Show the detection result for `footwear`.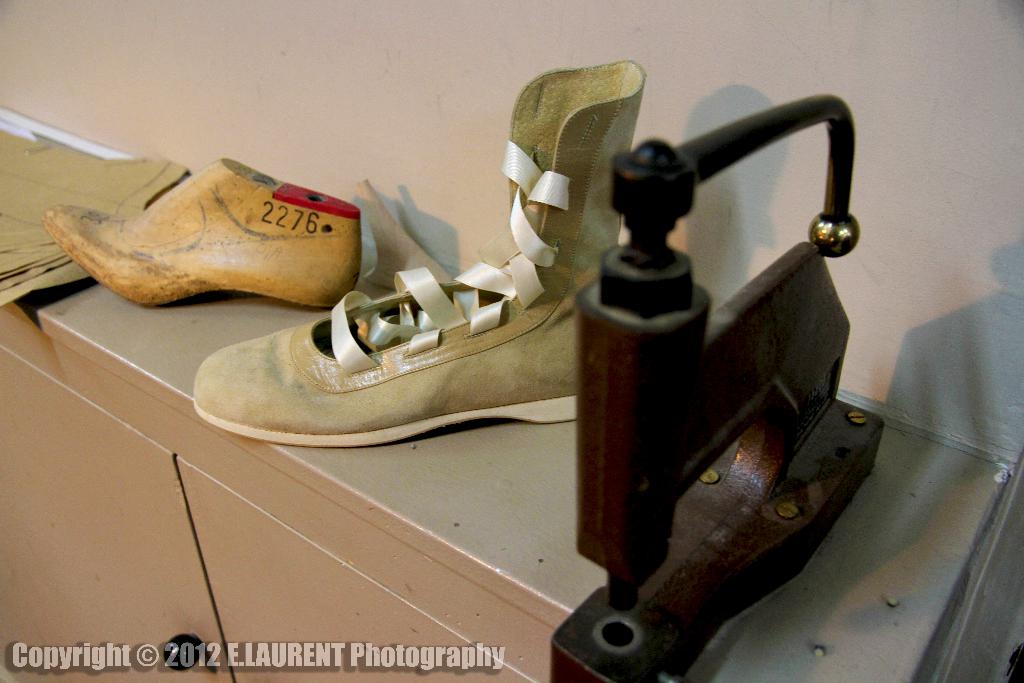
189/57/639/451.
